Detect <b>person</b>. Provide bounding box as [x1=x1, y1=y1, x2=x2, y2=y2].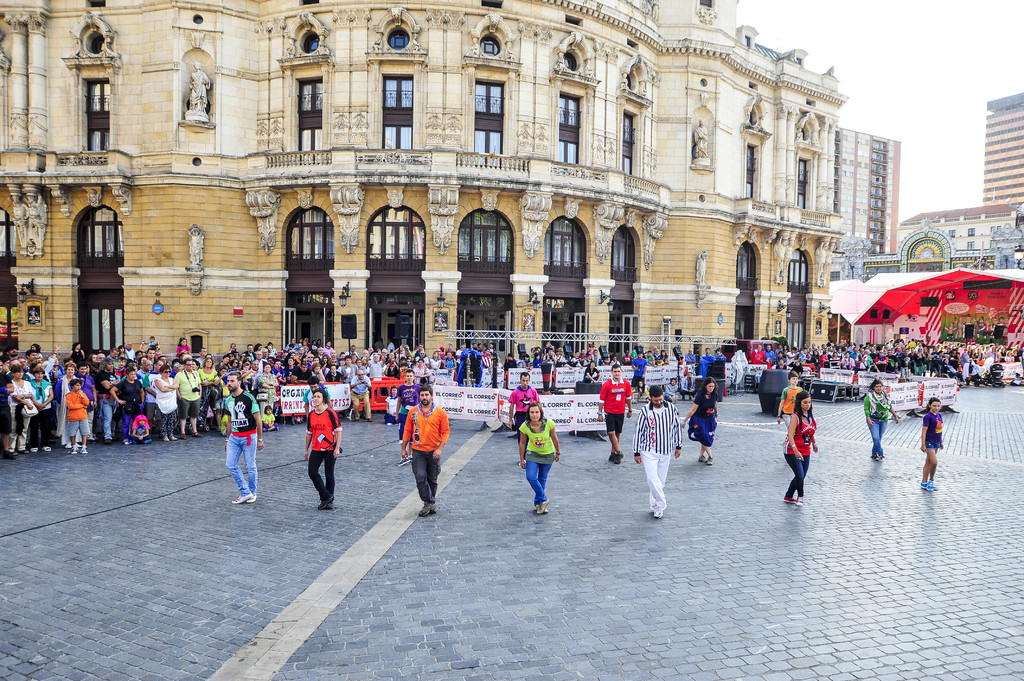
[x1=223, y1=369, x2=266, y2=503].
